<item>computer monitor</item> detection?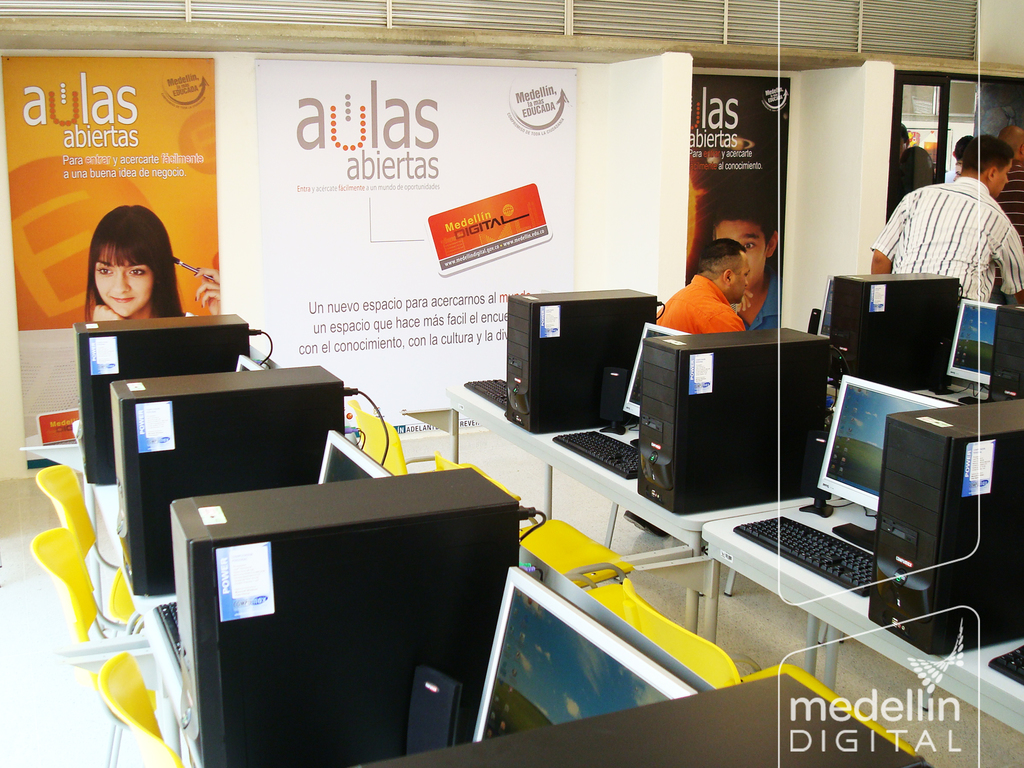
[819,275,830,341]
